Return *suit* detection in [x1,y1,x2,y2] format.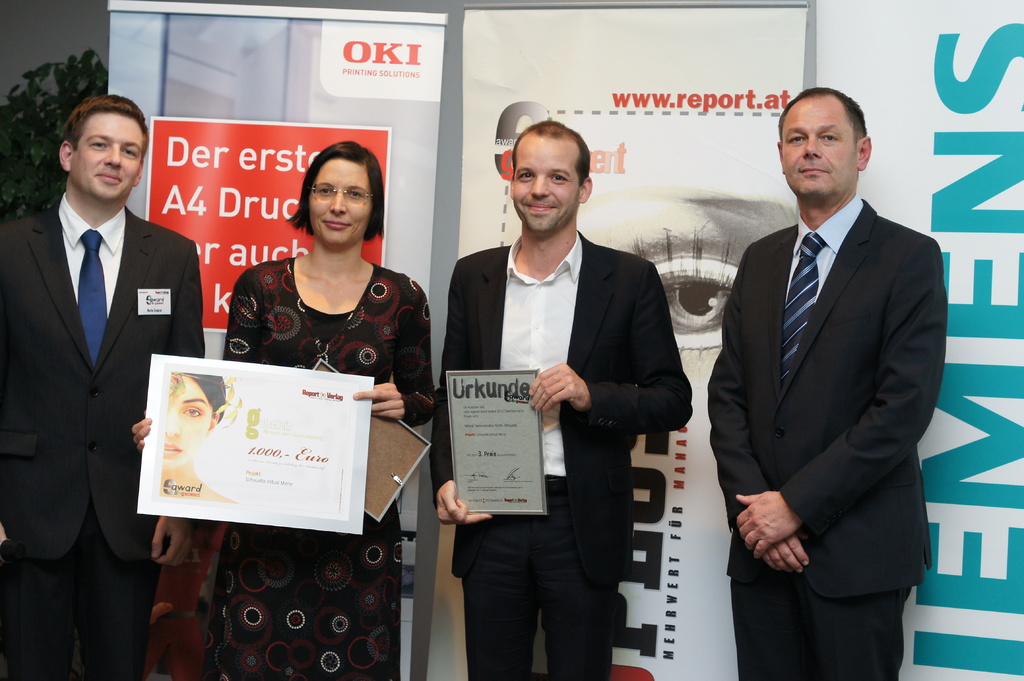
[706,192,950,680].
